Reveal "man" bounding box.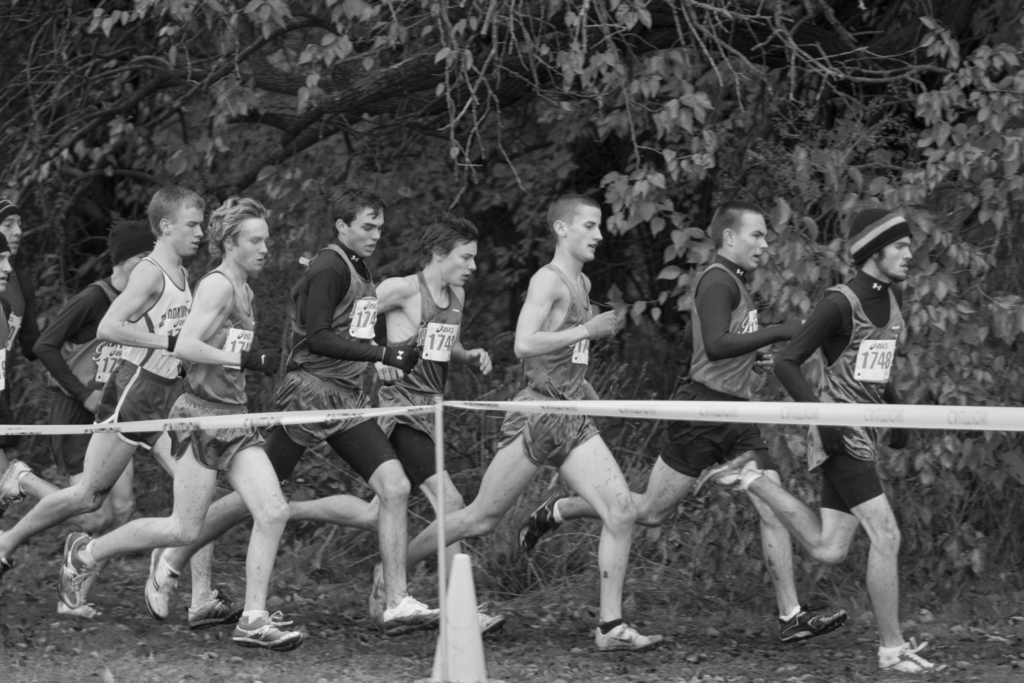
Revealed: box=[0, 180, 241, 625].
